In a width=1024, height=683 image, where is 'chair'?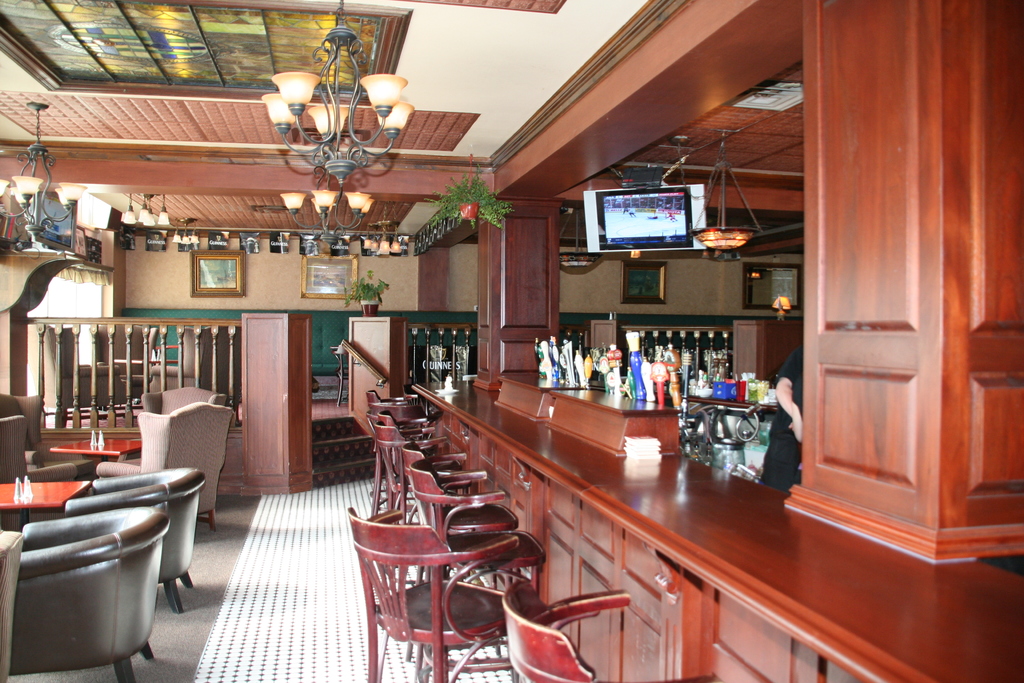
{"x1": 0, "y1": 411, "x2": 65, "y2": 477}.
